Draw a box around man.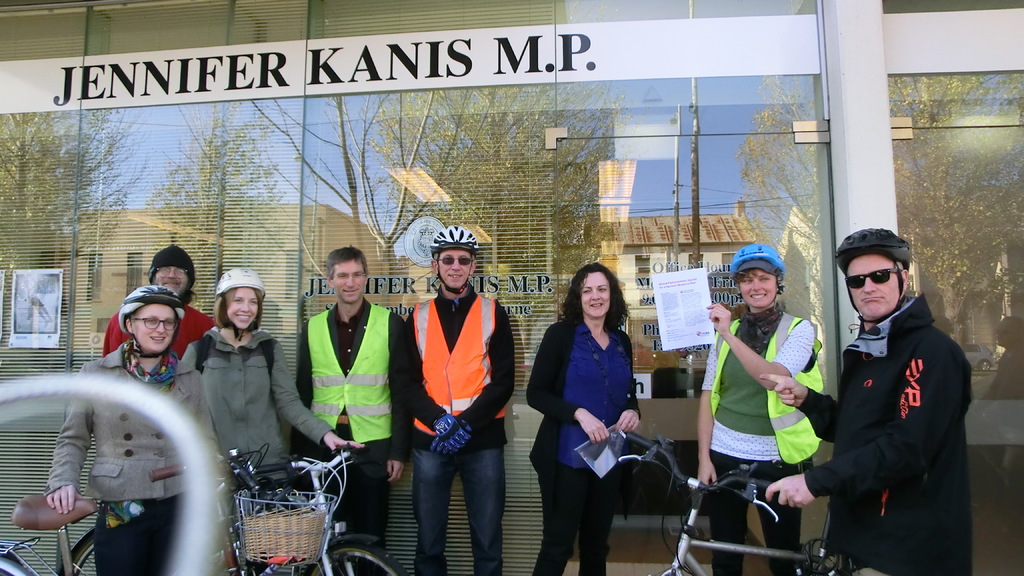
[x1=295, y1=244, x2=405, y2=575].
